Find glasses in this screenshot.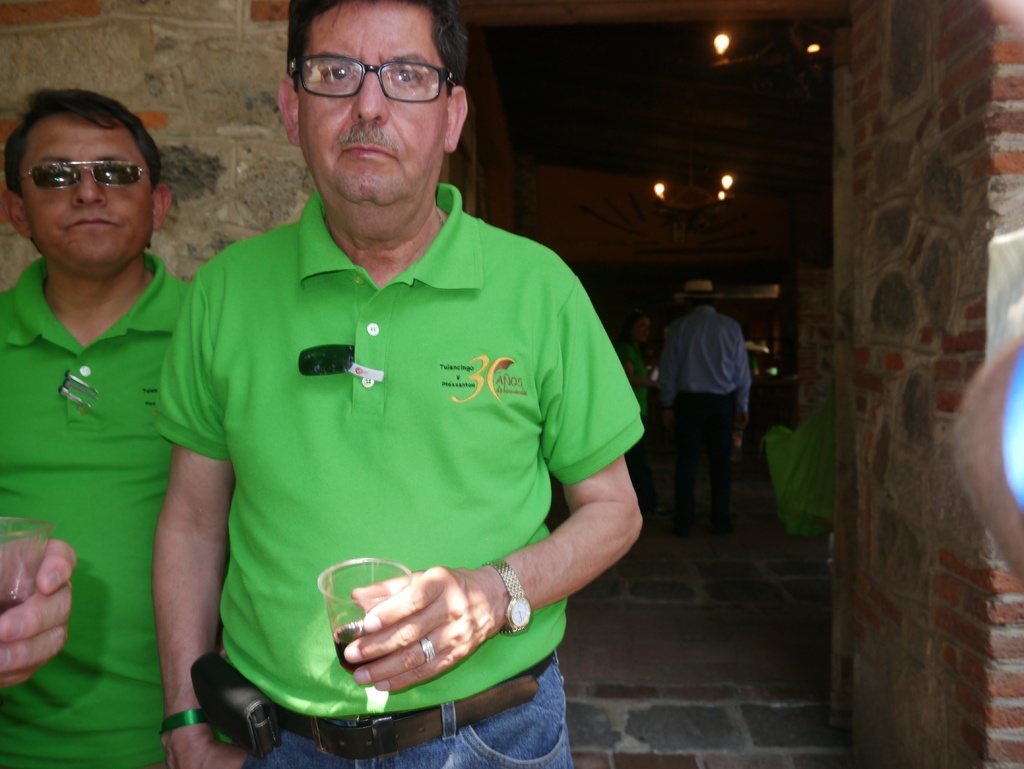
The bounding box for glasses is (x1=15, y1=157, x2=167, y2=197).
